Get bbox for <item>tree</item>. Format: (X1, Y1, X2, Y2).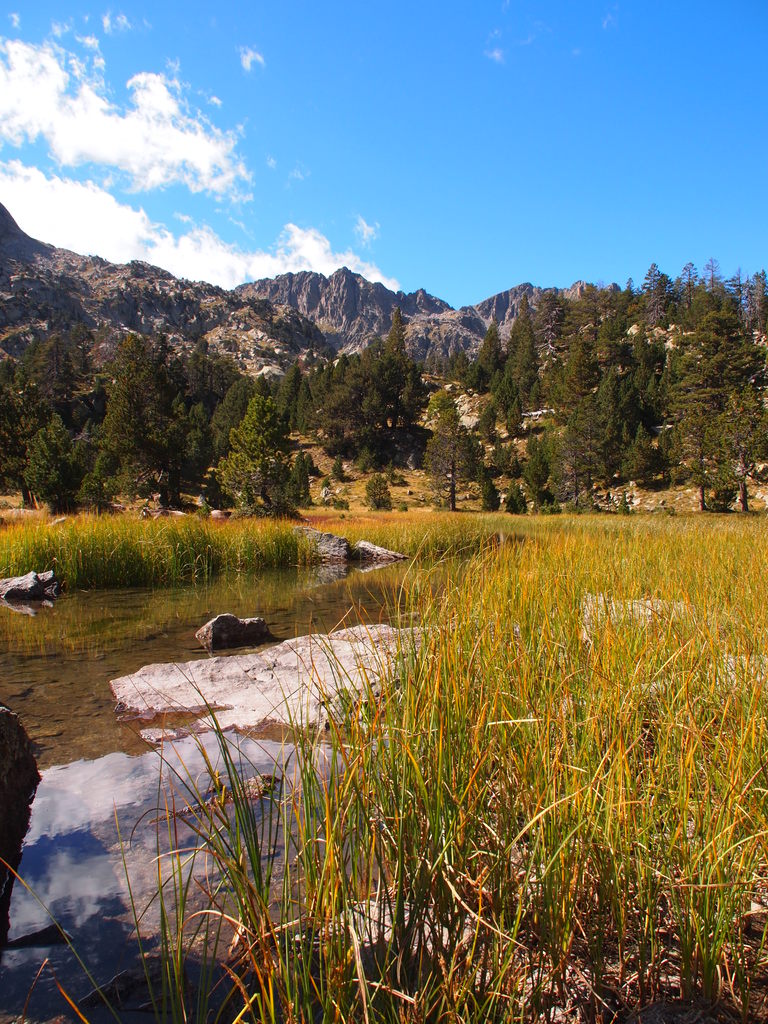
(455, 431, 486, 483).
